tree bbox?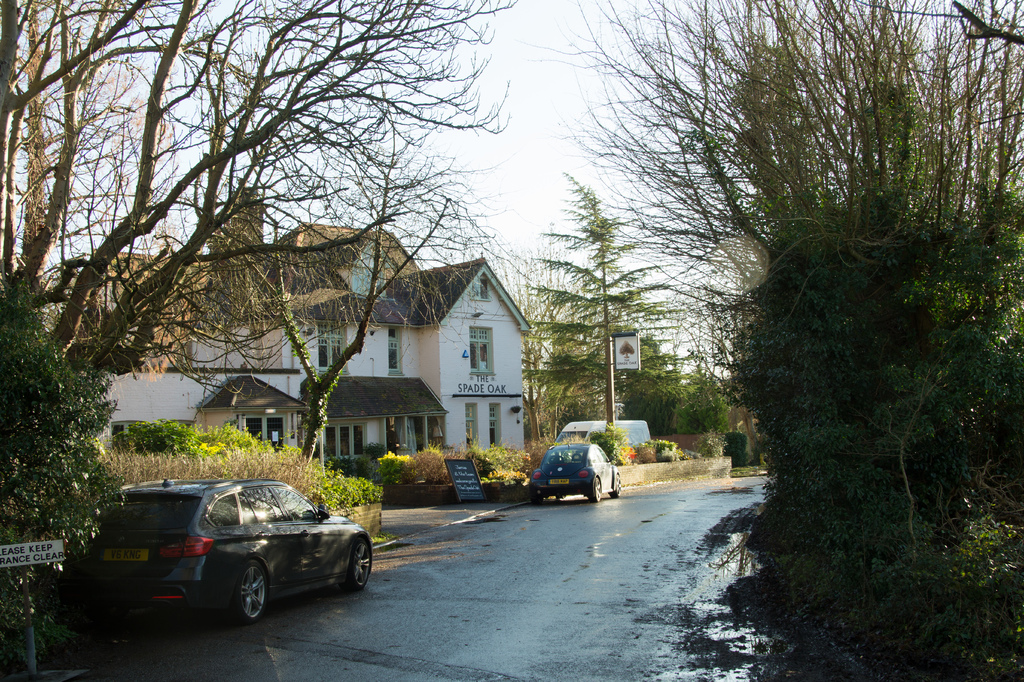
locate(0, 263, 124, 633)
